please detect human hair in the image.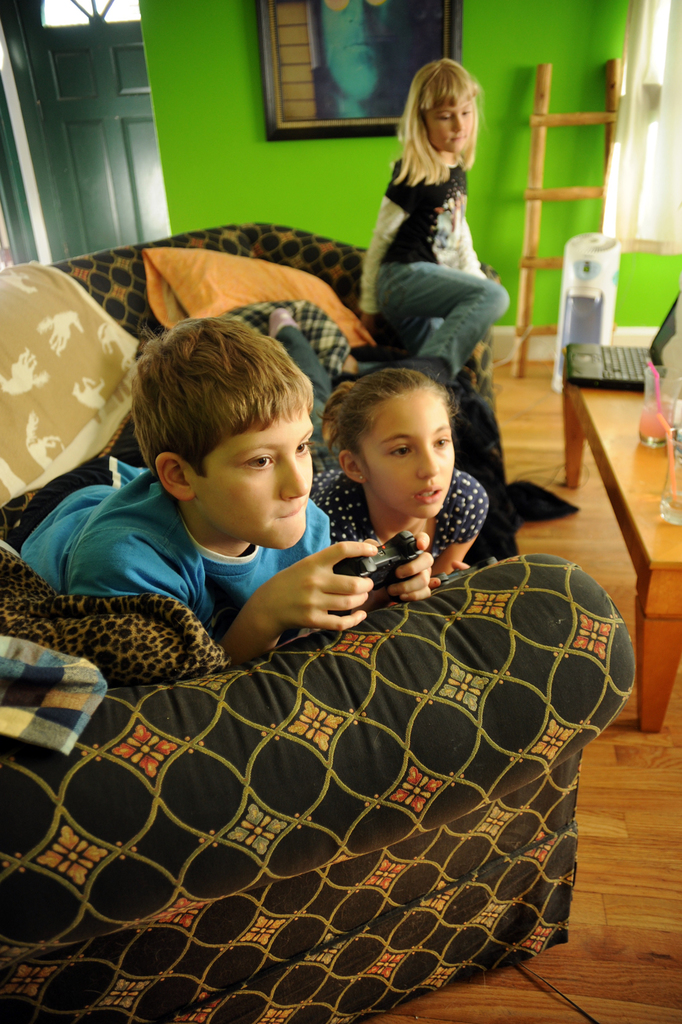
detection(390, 56, 491, 186).
